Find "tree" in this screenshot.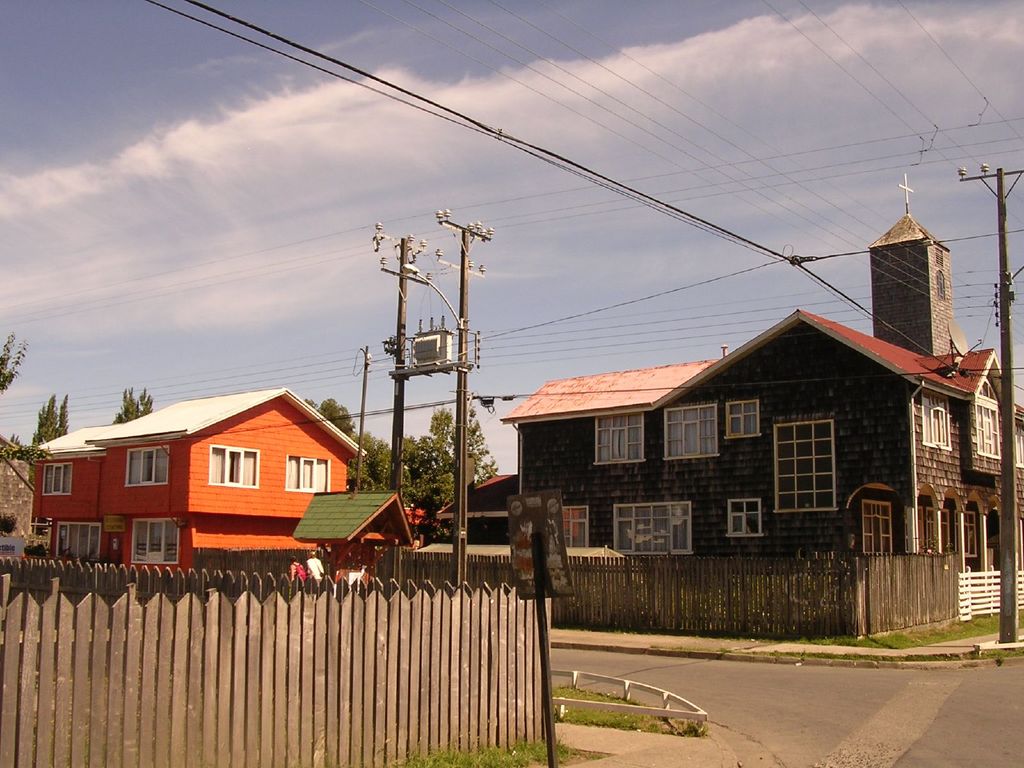
The bounding box for "tree" is {"left": 113, "top": 381, "right": 157, "bottom": 422}.
